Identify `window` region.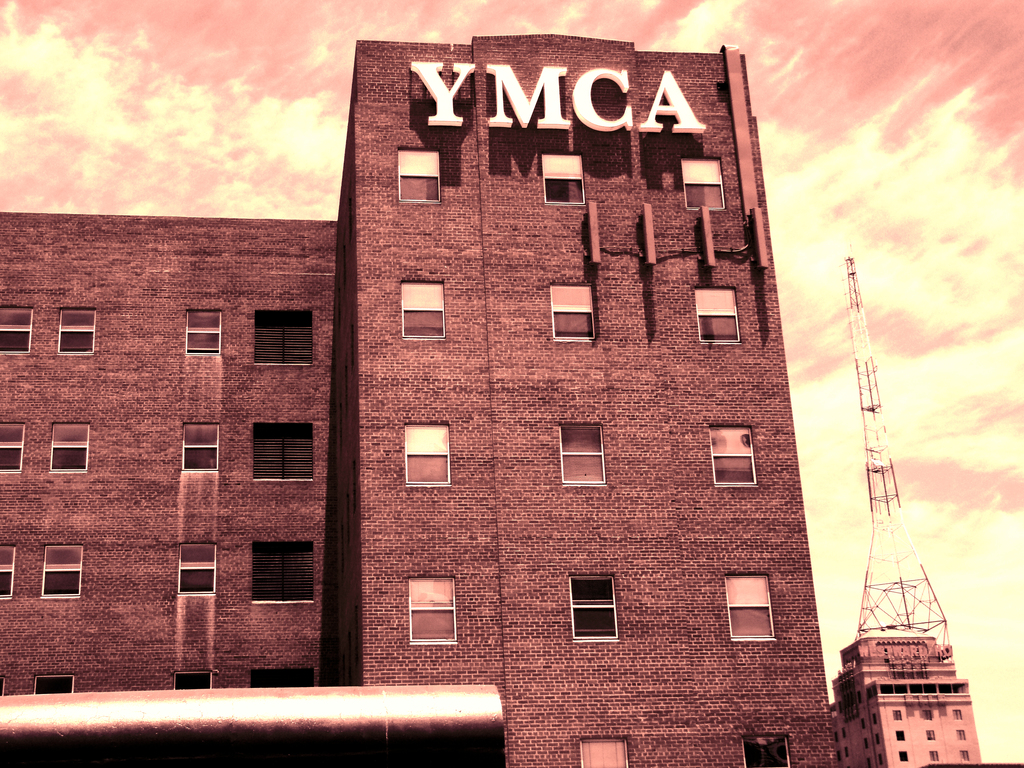
Region: 546 156 589 204.
